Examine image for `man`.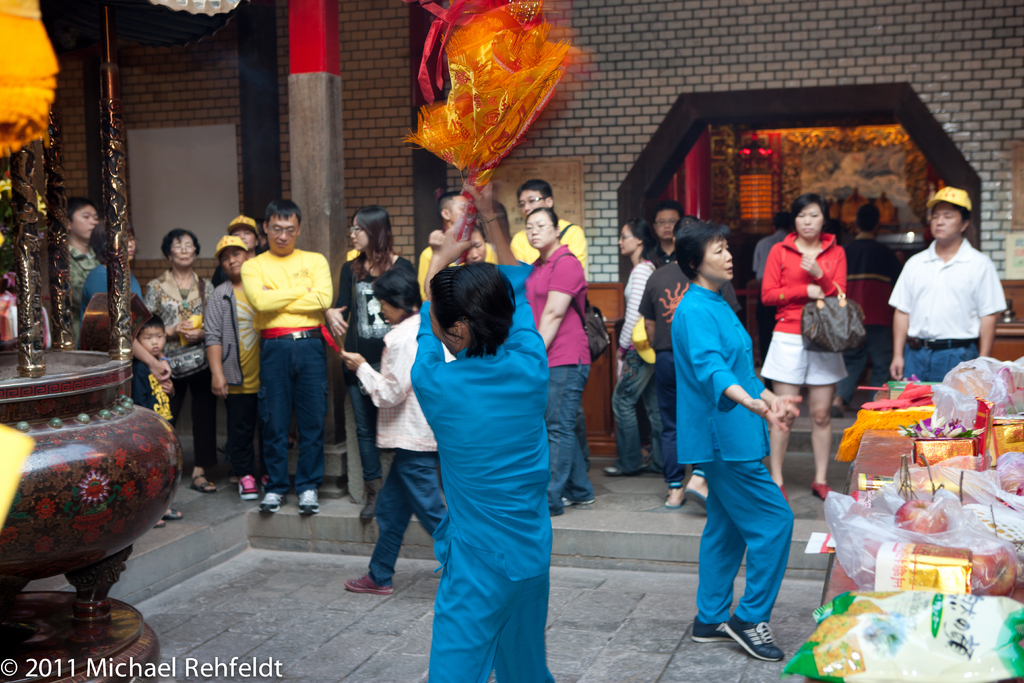
Examination result: (left=894, top=186, right=1002, bottom=385).
